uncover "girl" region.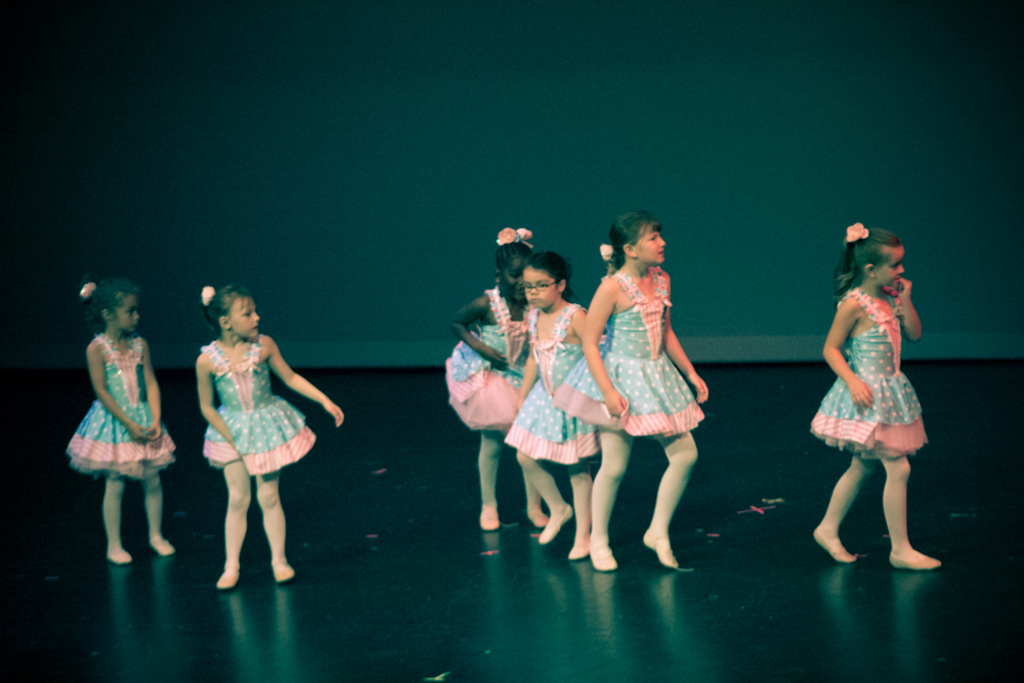
Uncovered: bbox(60, 281, 181, 564).
